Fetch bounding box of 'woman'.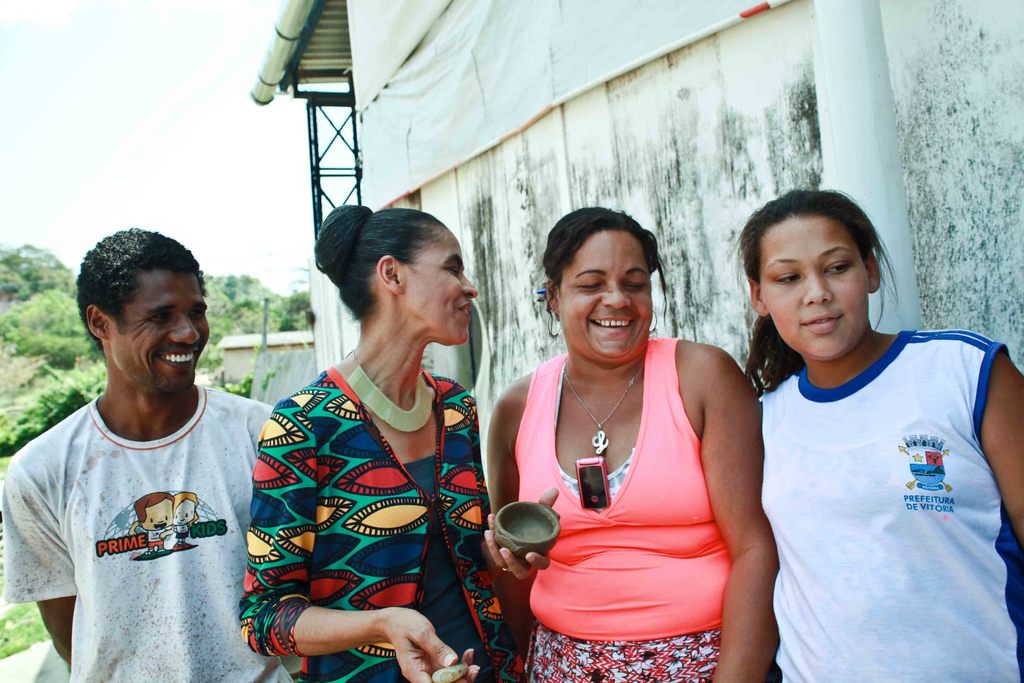
Bbox: (732, 185, 1023, 682).
